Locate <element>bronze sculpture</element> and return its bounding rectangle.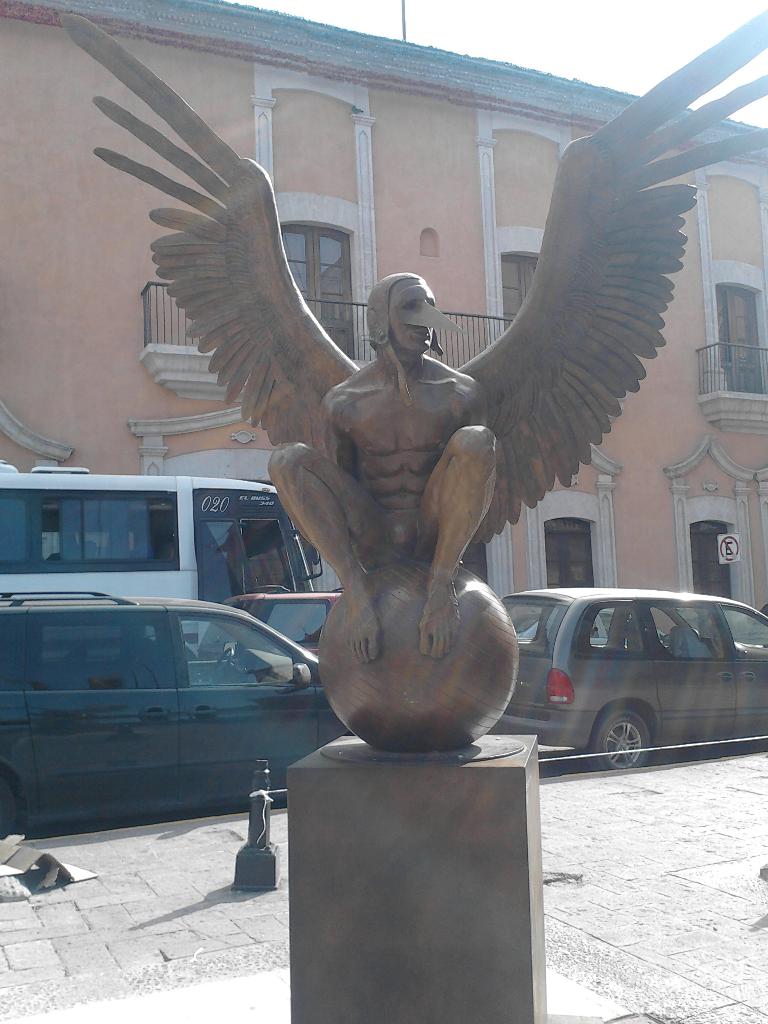
<bbox>63, 2, 767, 753</bbox>.
